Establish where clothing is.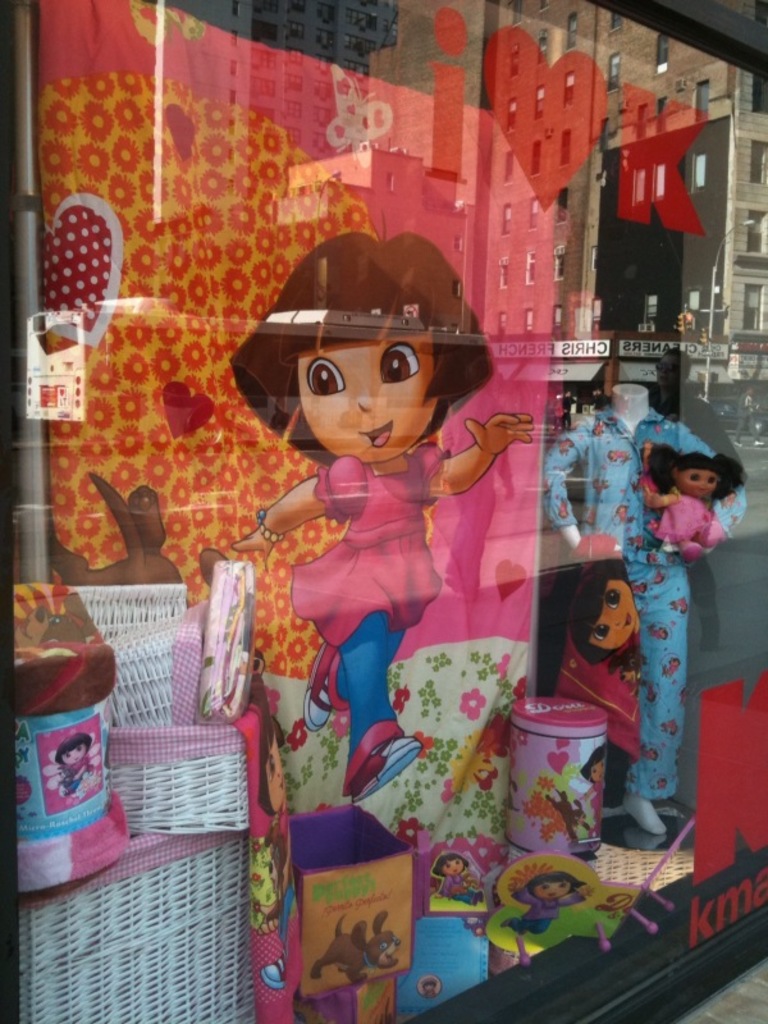
Established at l=645, t=485, r=717, b=544.
